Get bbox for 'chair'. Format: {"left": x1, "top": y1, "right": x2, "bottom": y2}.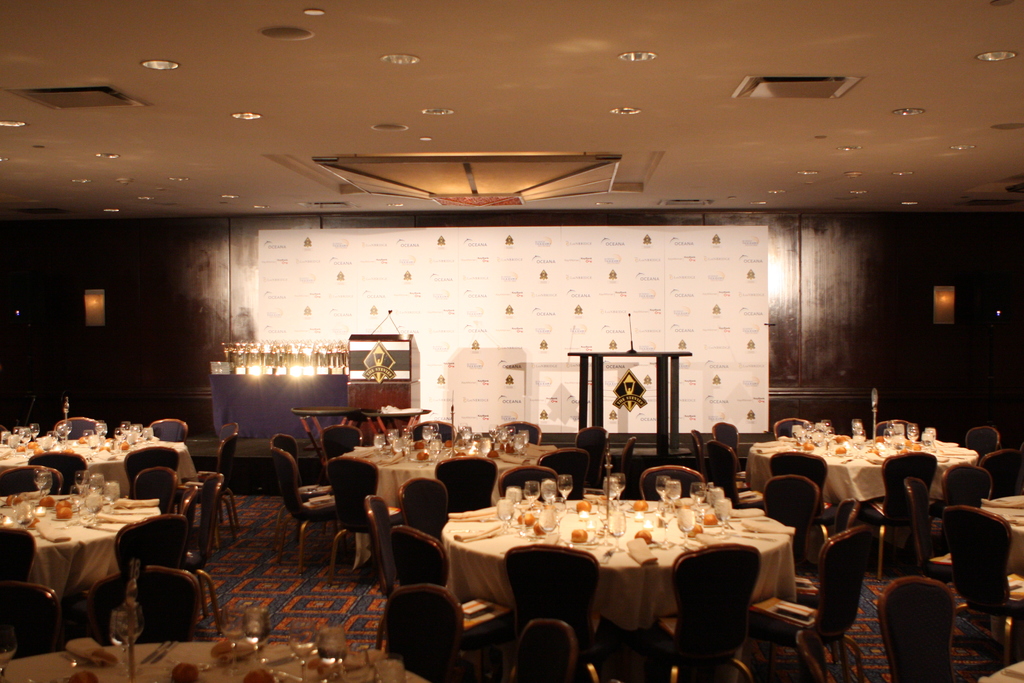
{"left": 129, "top": 464, "right": 179, "bottom": 516}.
